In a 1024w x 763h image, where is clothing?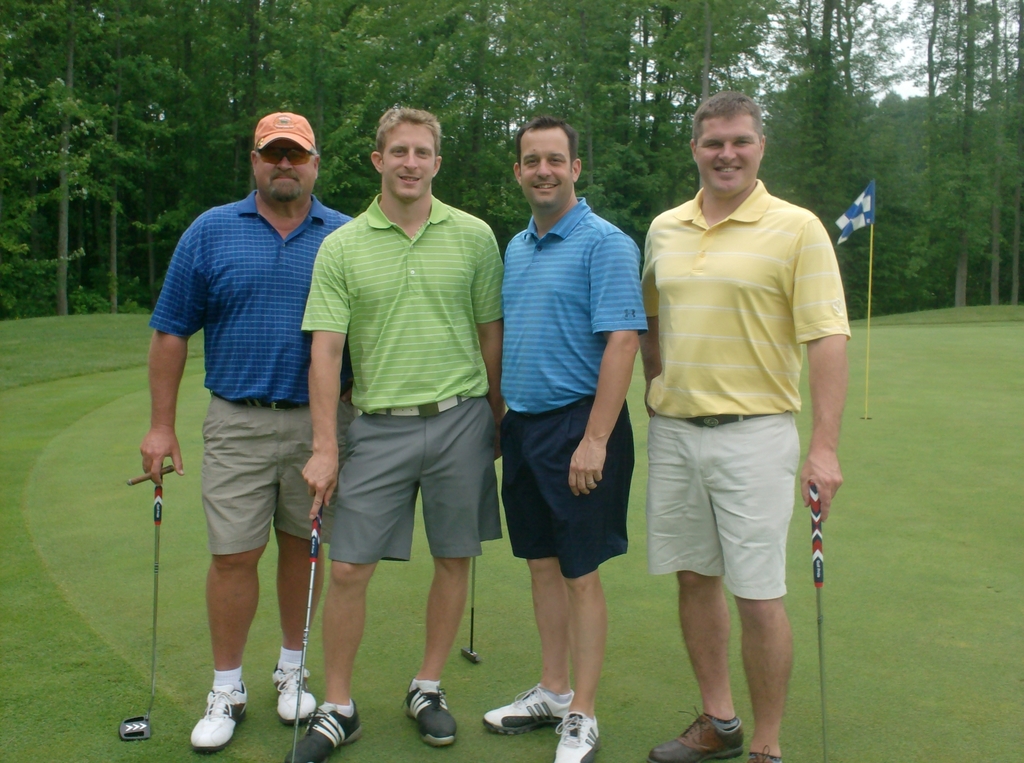
<box>149,193,356,559</box>.
